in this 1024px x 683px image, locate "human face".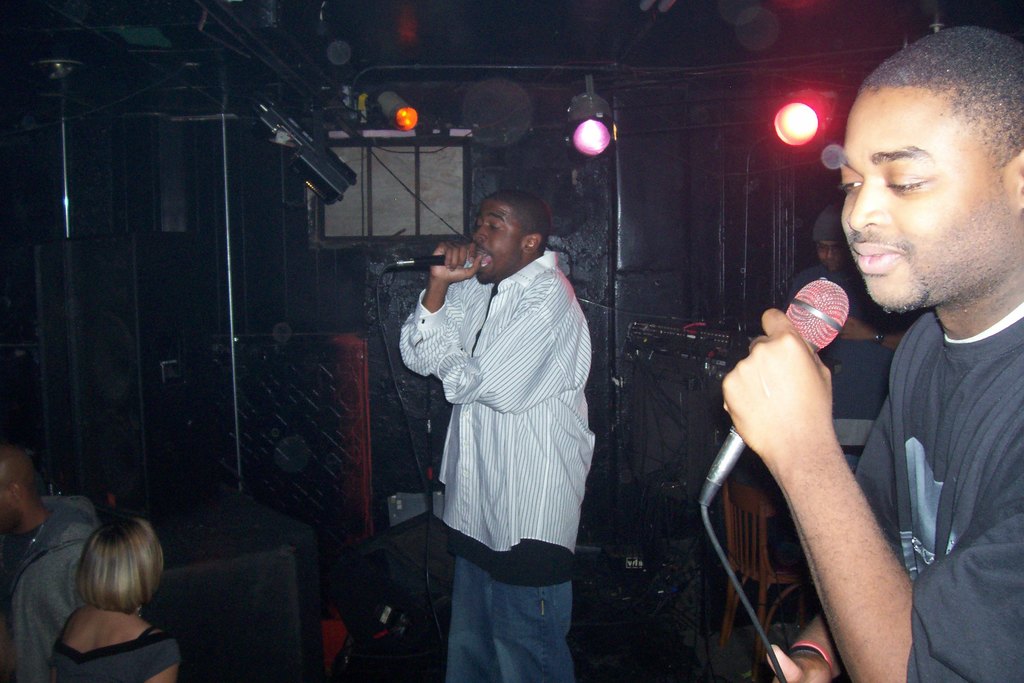
Bounding box: <bbox>842, 83, 1003, 310</bbox>.
